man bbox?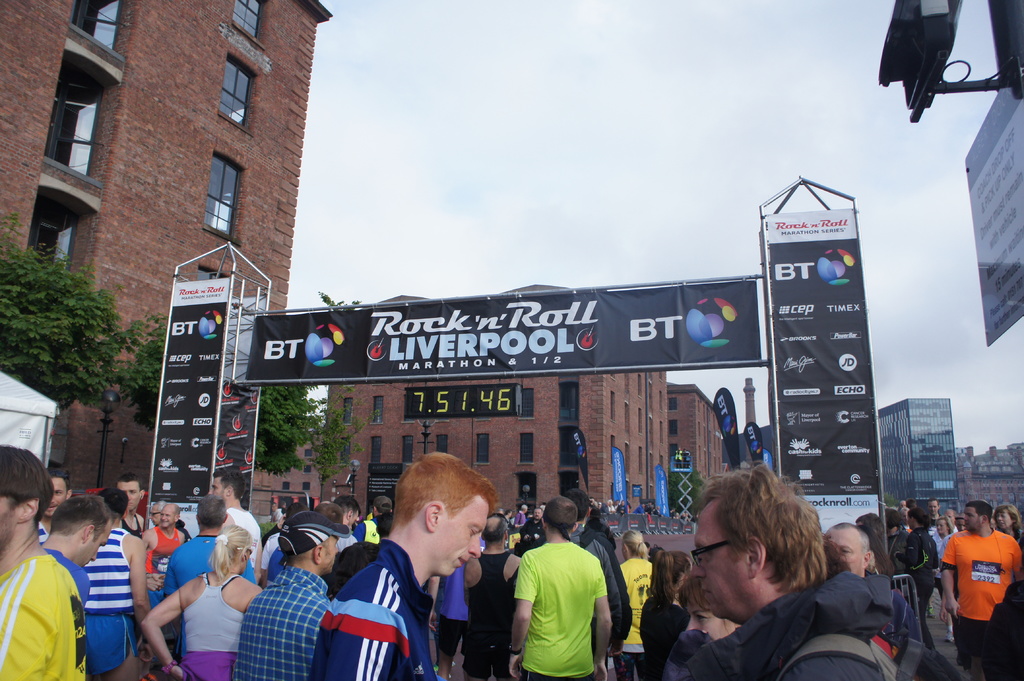
[left=941, top=500, right=1023, bottom=680]
